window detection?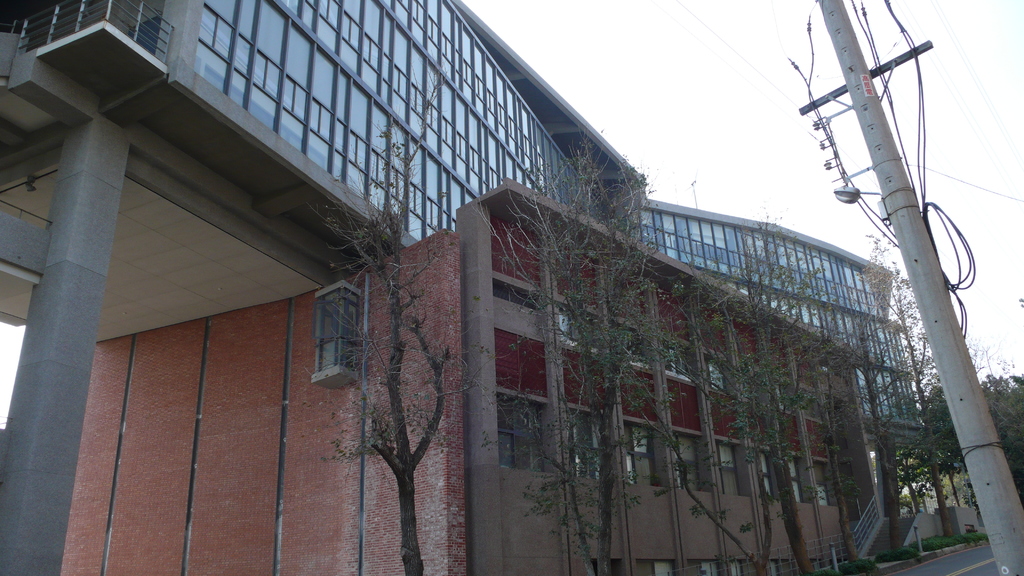
rect(558, 301, 600, 344)
